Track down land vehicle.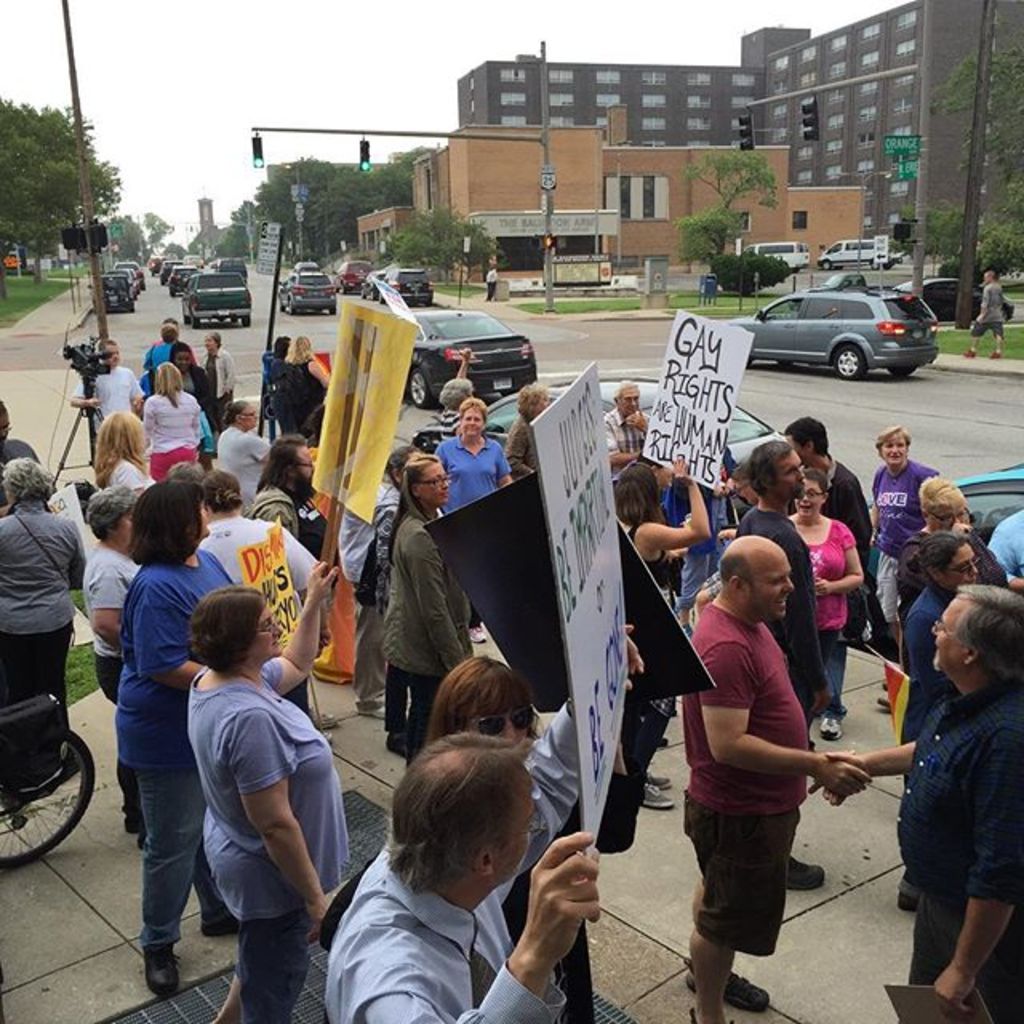
Tracked to [0, 691, 99, 870].
